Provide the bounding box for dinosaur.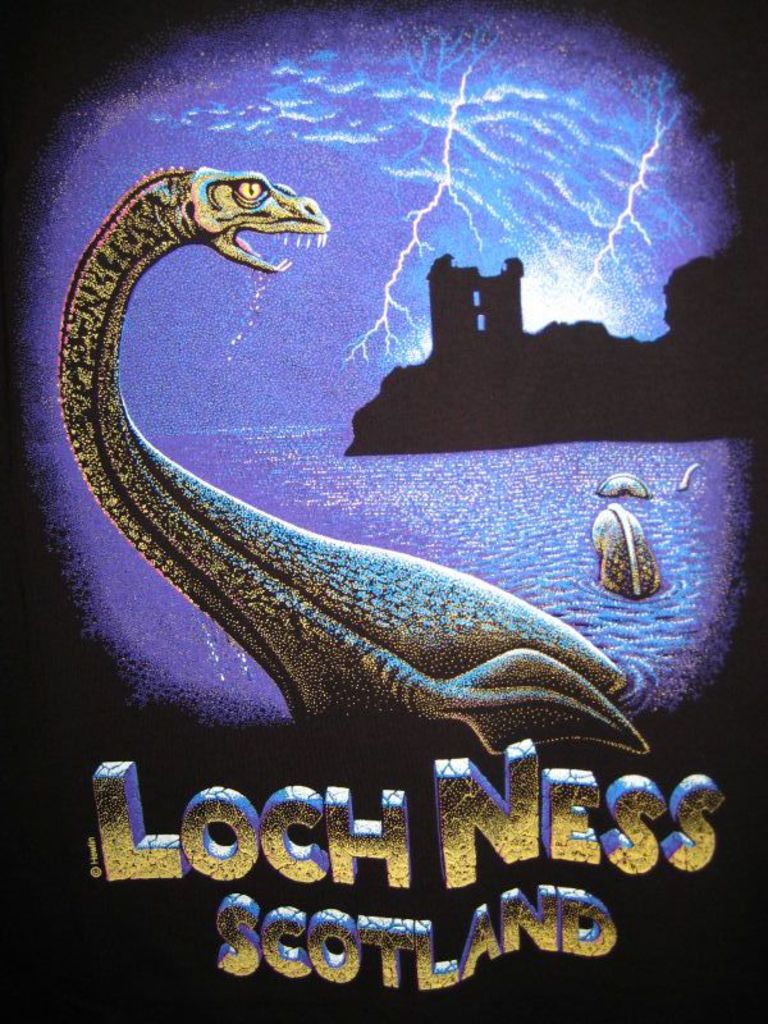
l=54, t=170, r=652, b=759.
